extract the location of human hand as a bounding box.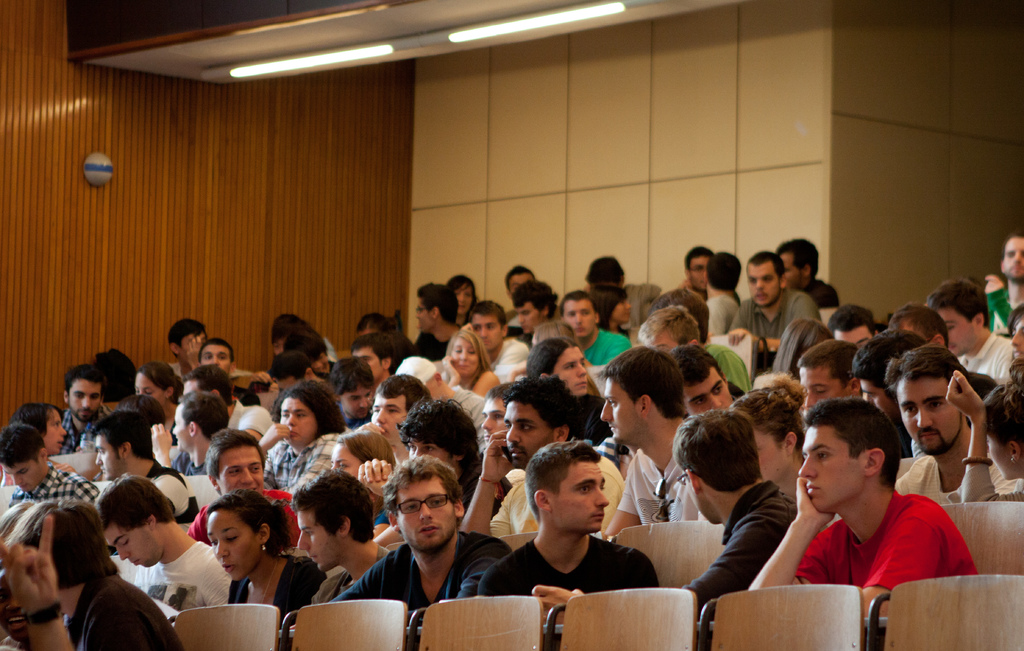
bbox=[149, 421, 175, 459].
